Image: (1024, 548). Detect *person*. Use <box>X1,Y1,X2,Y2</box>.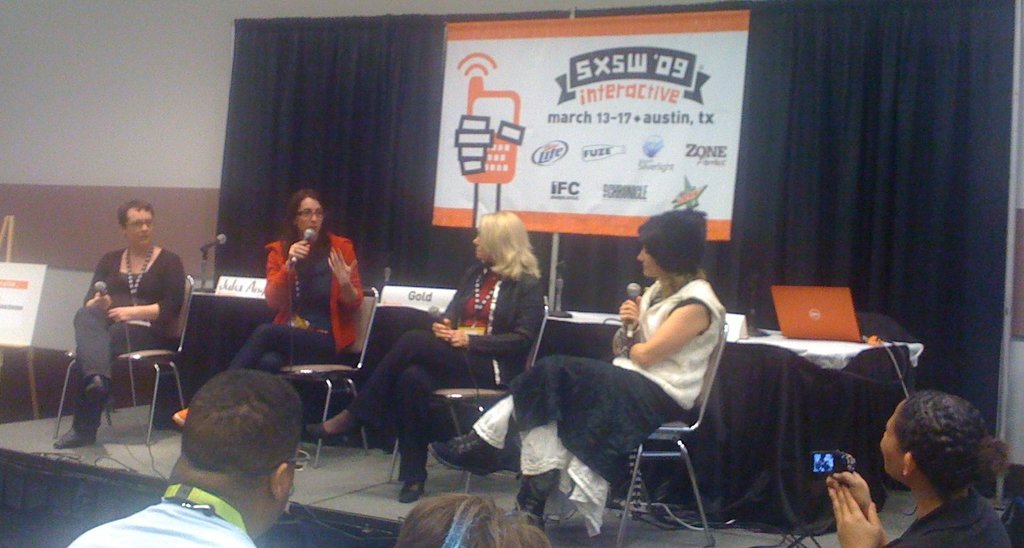
<box>306,214,548,505</box>.
